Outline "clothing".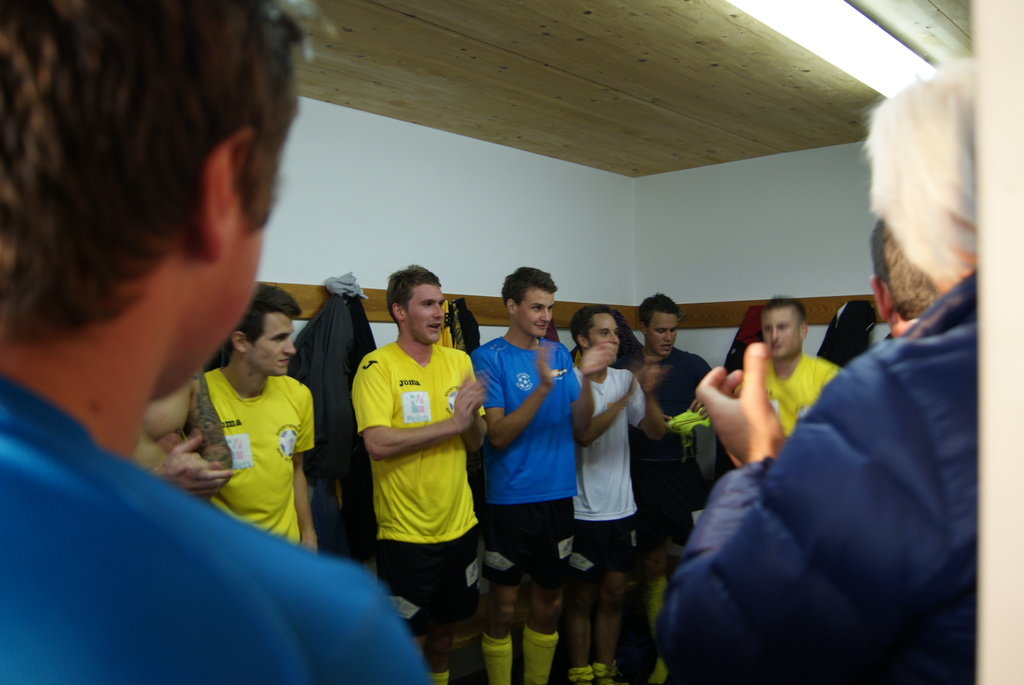
Outline: box(500, 327, 574, 589).
